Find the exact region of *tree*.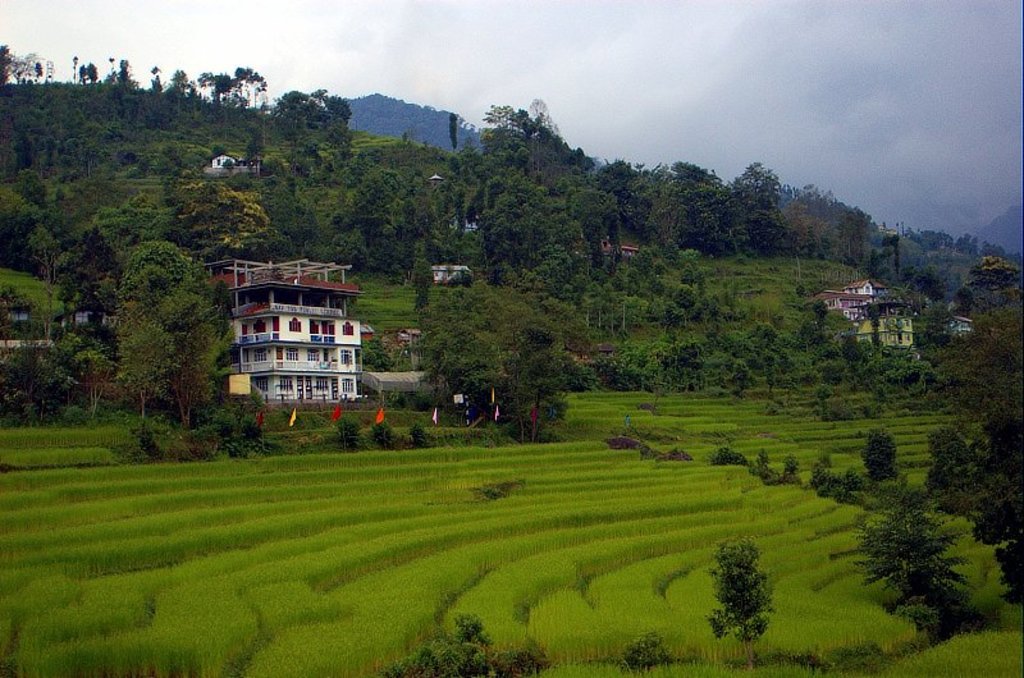
Exact region: BBox(419, 269, 540, 412).
